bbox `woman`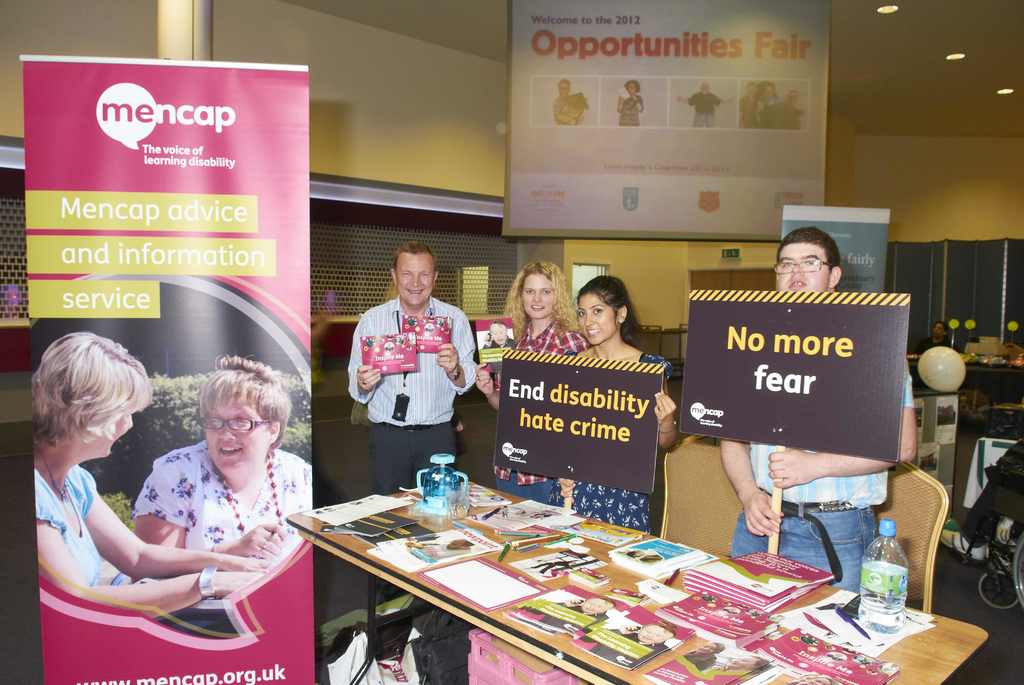
bbox=(472, 258, 586, 404)
